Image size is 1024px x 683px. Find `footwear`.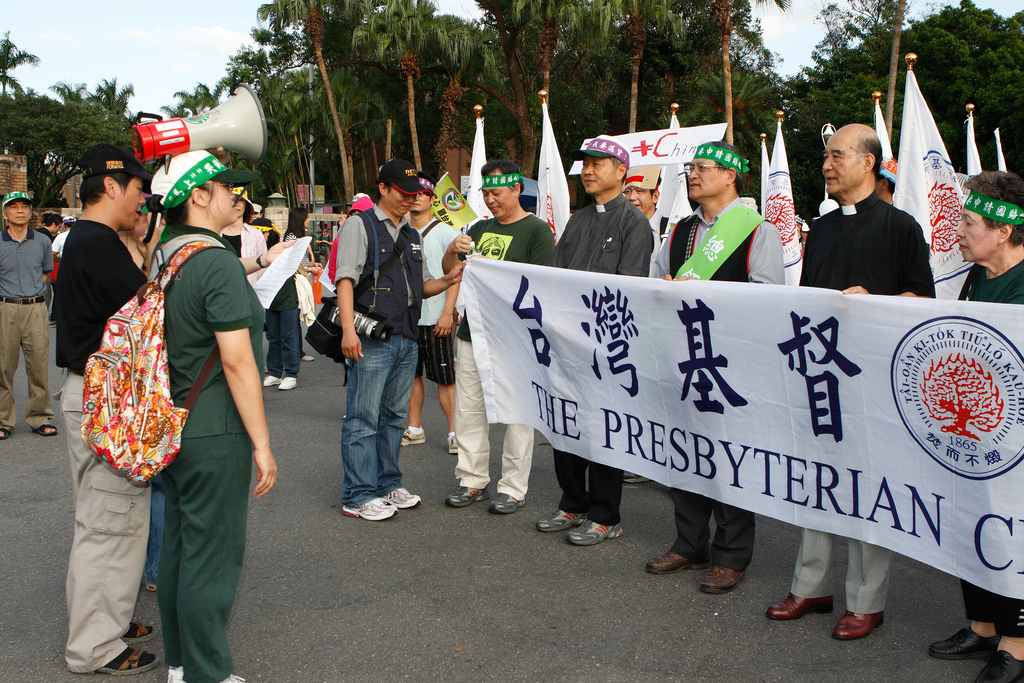
(x1=343, y1=495, x2=403, y2=523).
